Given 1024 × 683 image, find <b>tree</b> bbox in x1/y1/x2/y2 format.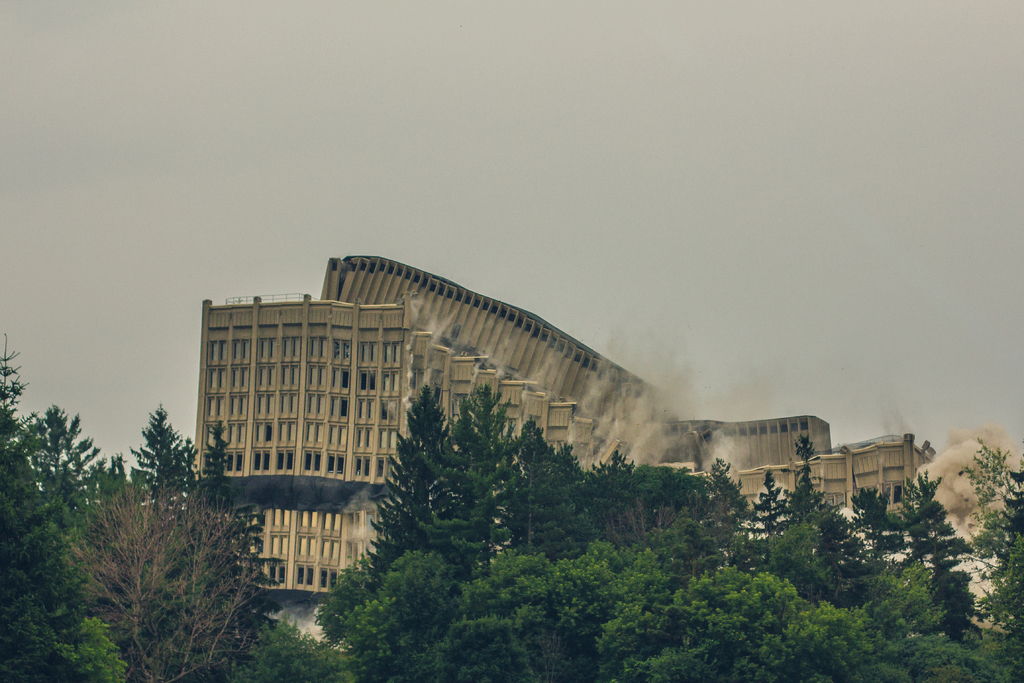
72/478/266/682.
